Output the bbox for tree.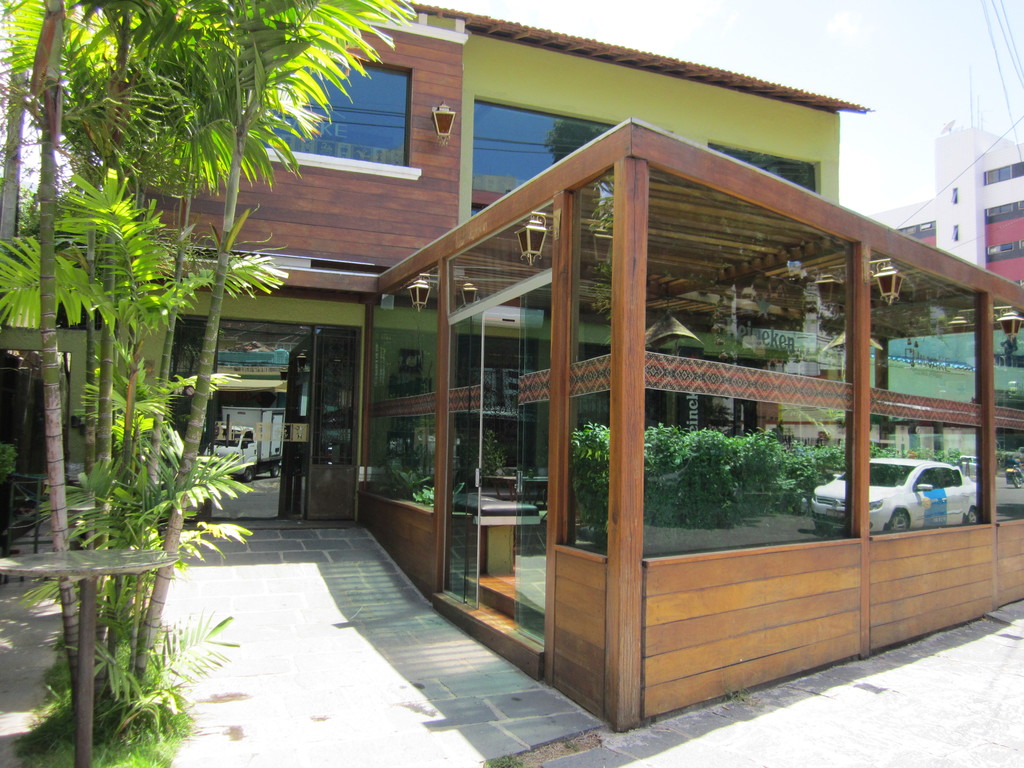
0, 0, 424, 767.
